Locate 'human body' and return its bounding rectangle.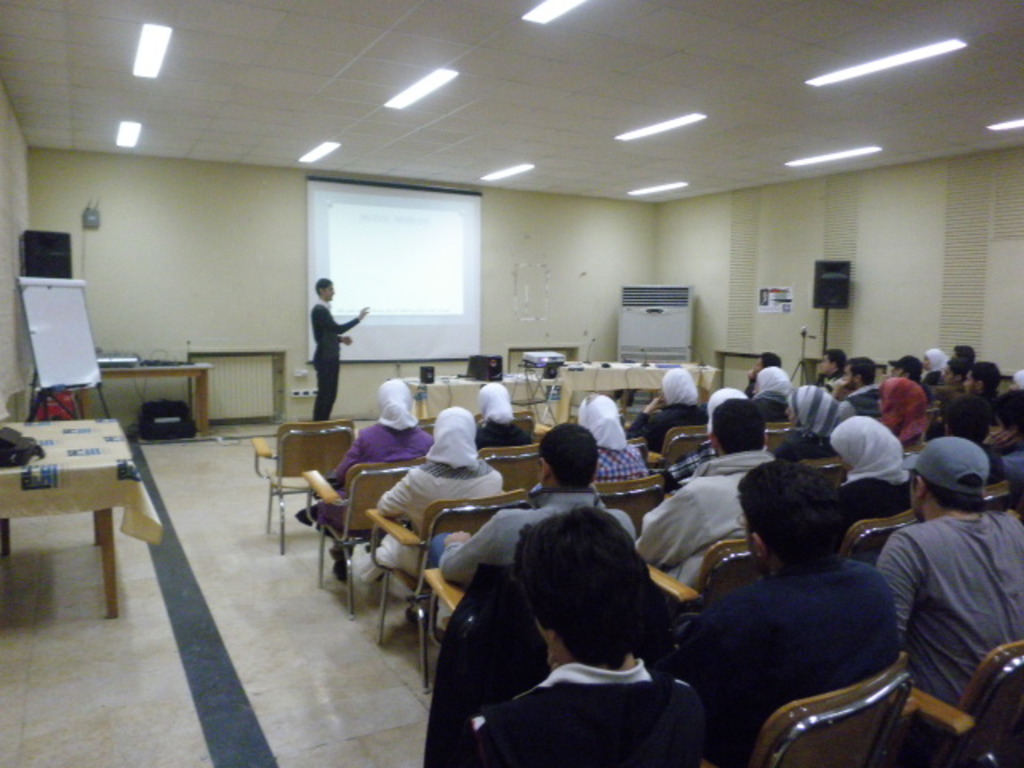
{"x1": 597, "y1": 434, "x2": 645, "y2": 480}.
